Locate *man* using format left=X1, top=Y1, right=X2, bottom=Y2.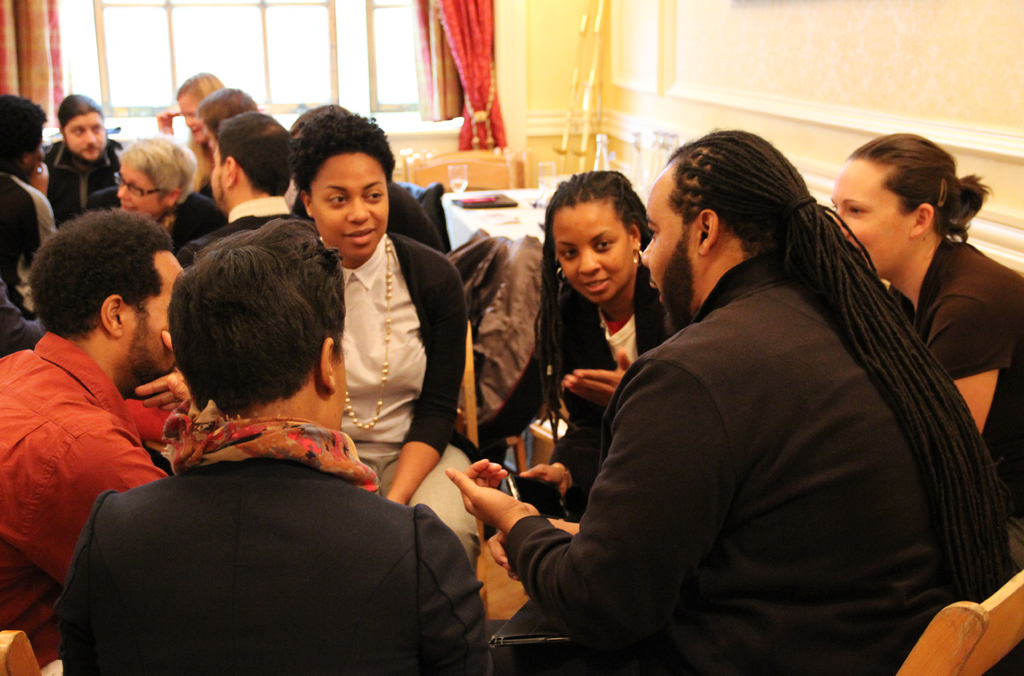
left=44, top=92, right=124, bottom=227.
